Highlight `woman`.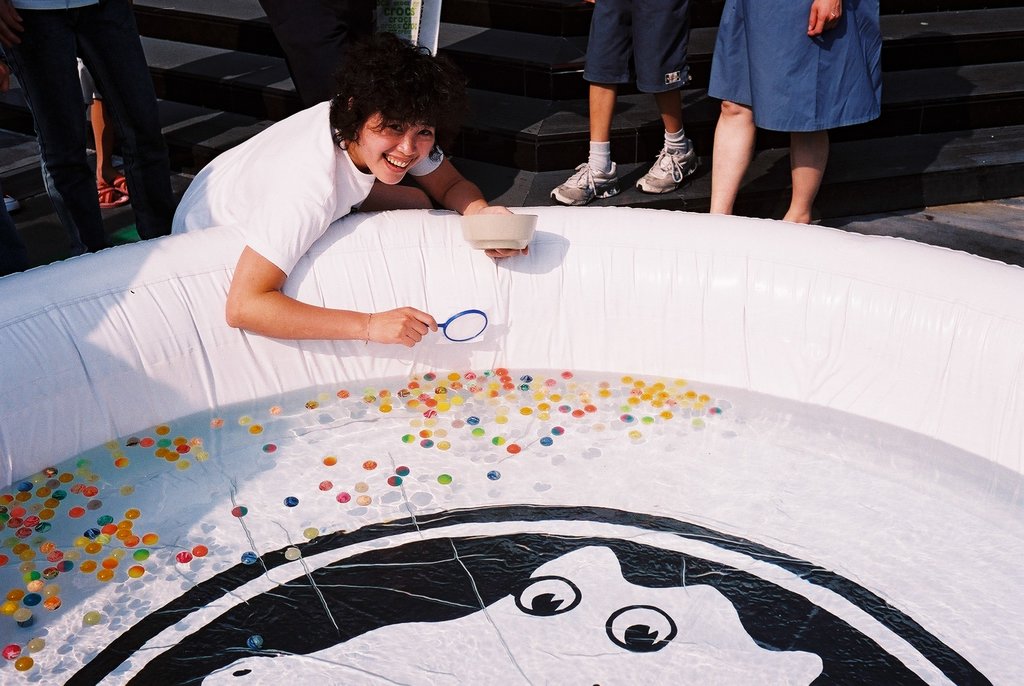
Highlighted region: select_region(702, 0, 886, 227).
